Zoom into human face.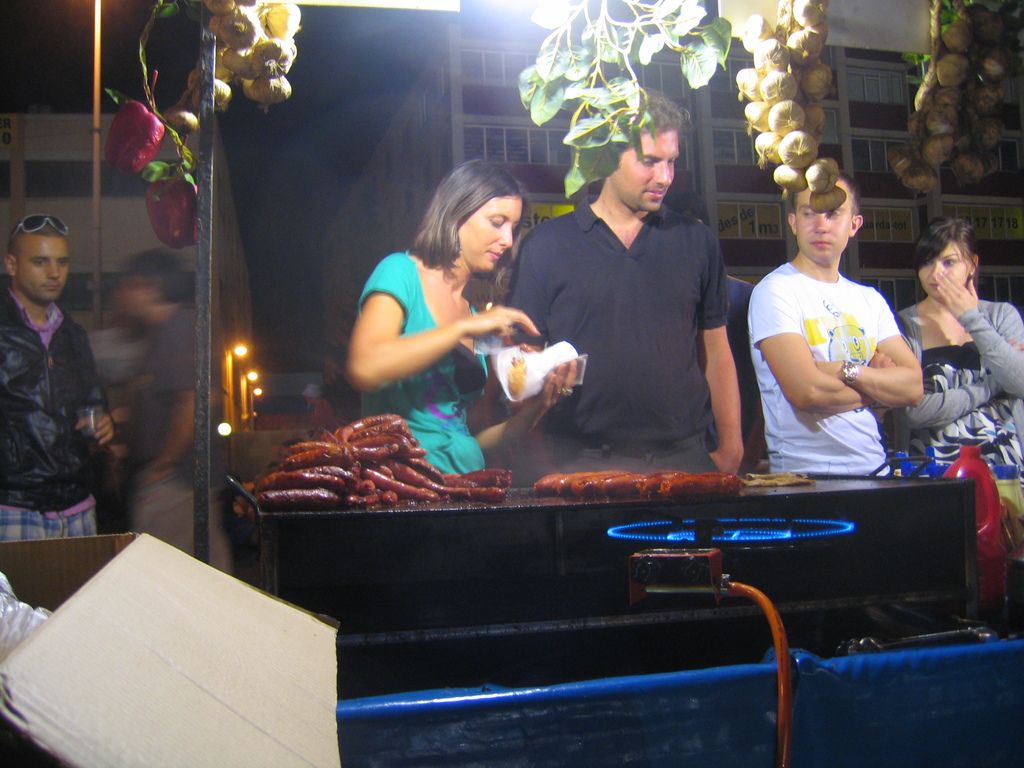
Zoom target: Rect(920, 245, 972, 294).
